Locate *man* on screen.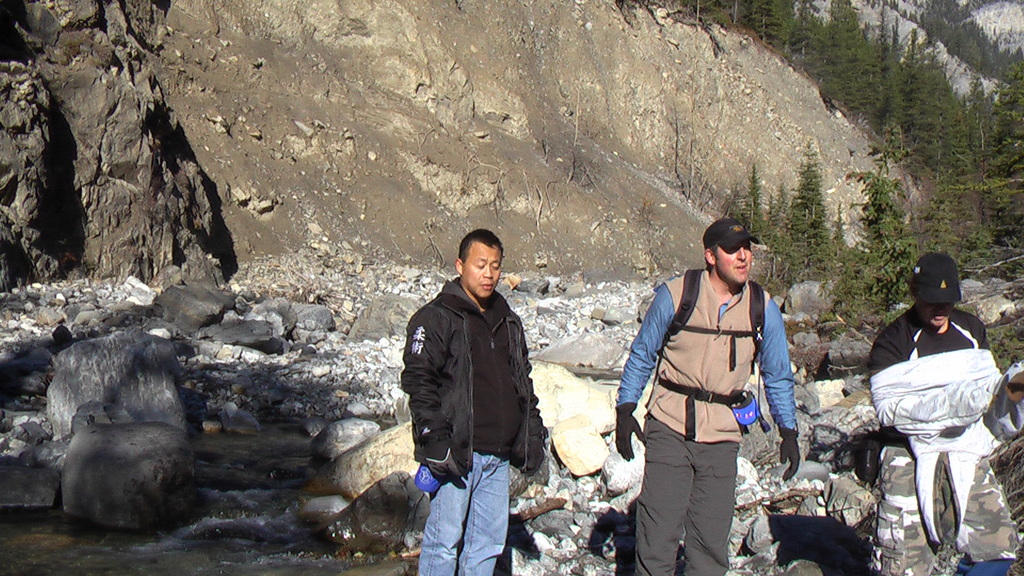
On screen at BBox(398, 213, 555, 562).
